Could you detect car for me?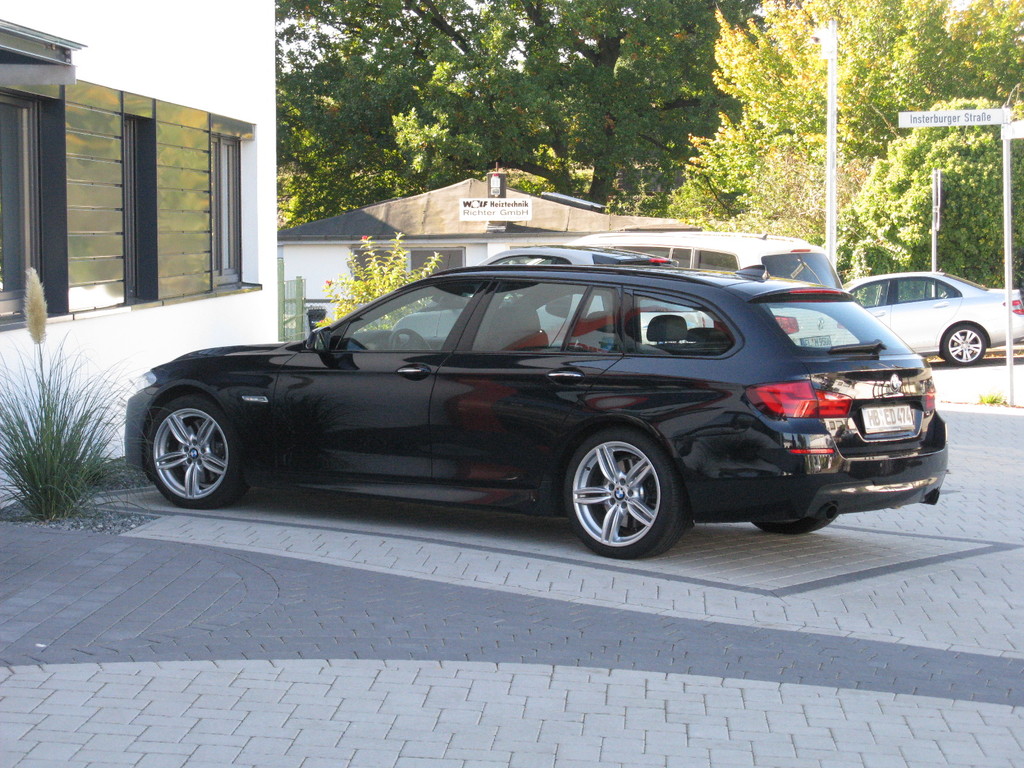
Detection result: left=840, top=268, right=1023, bottom=365.
